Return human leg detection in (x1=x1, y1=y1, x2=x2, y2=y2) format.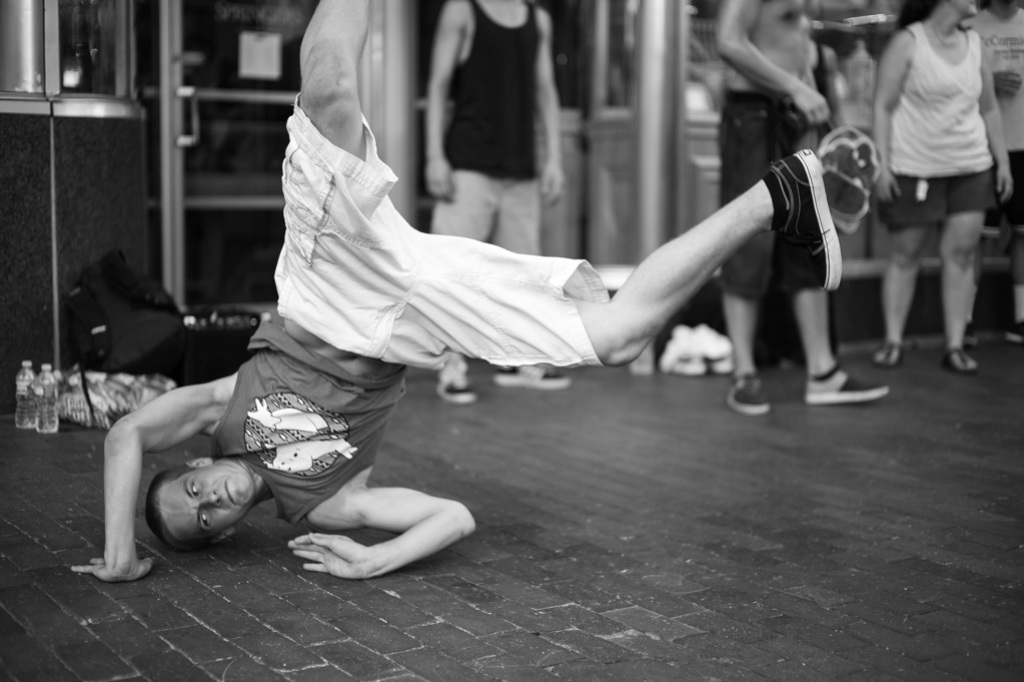
(x1=792, y1=291, x2=886, y2=404).
